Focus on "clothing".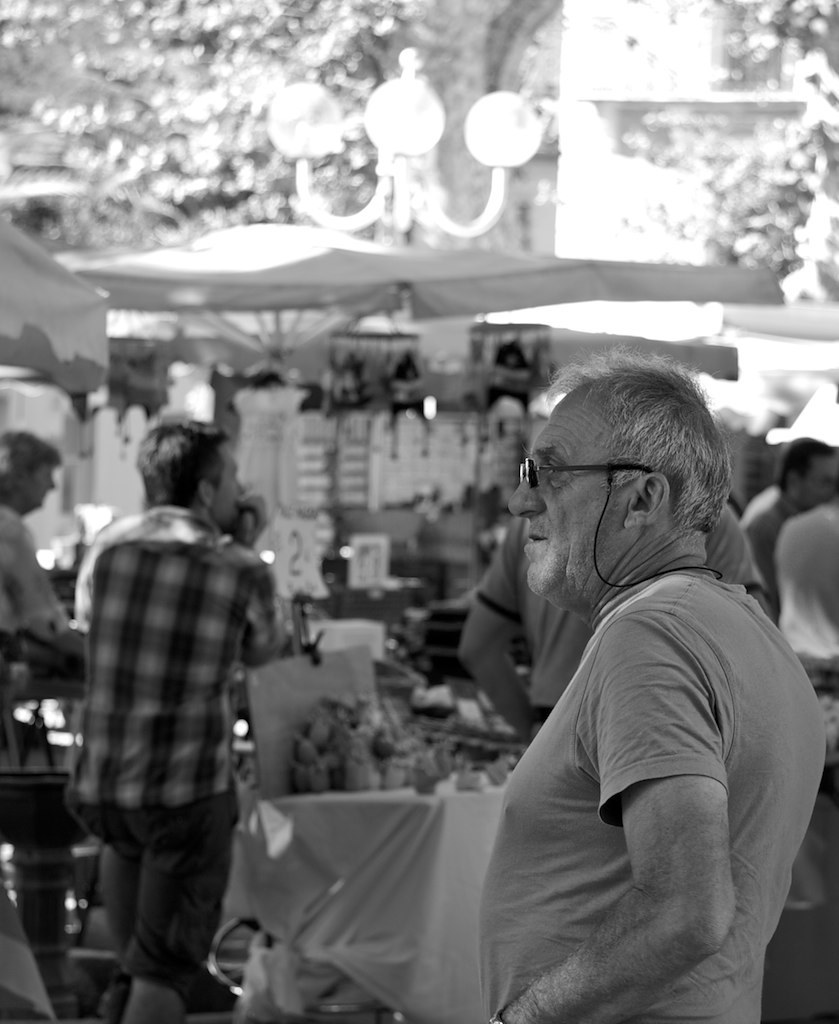
Focused at bbox=[0, 497, 73, 662].
